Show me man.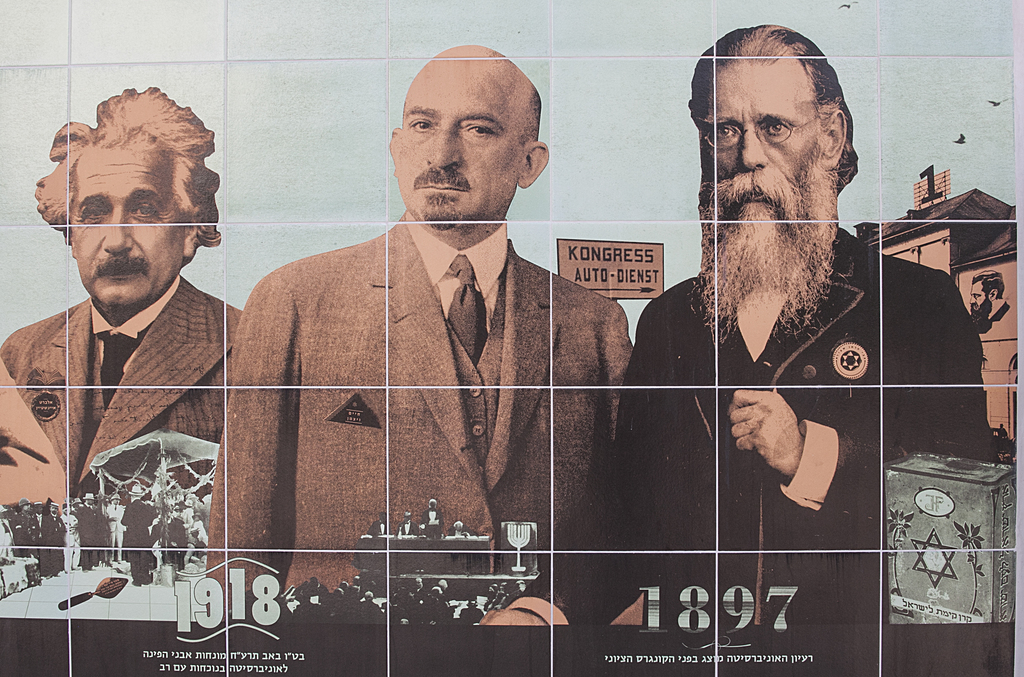
man is here: bbox=(969, 270, 1012, 335).
